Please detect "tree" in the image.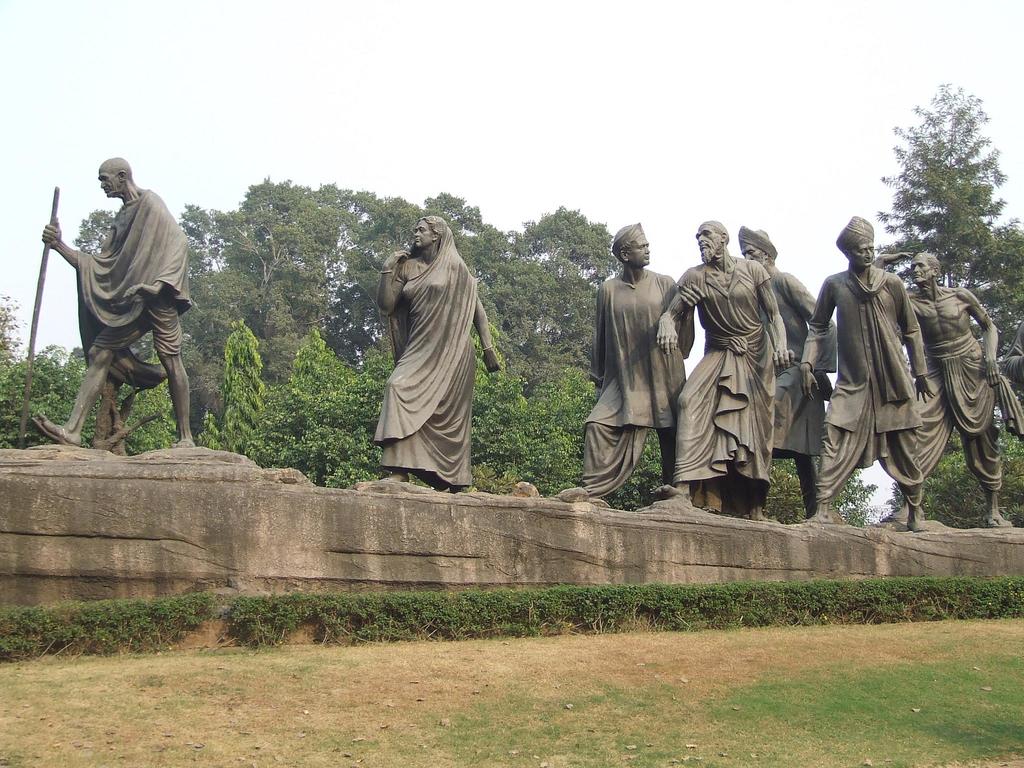
(left=882, top=221, right=1023, bottom=503).
